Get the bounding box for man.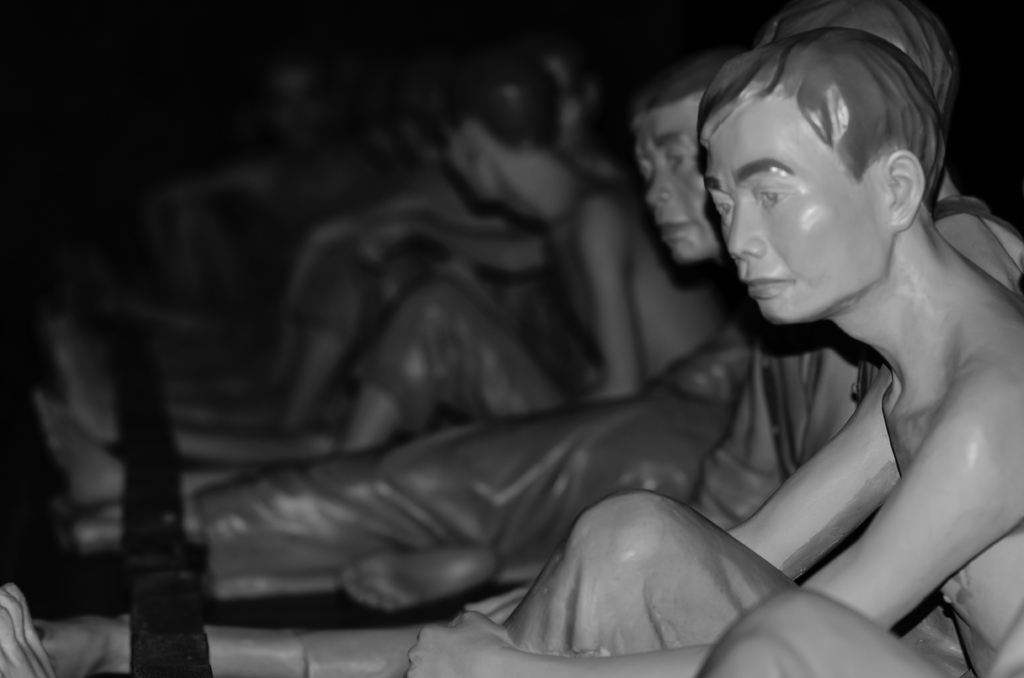
0,52,862,677.
